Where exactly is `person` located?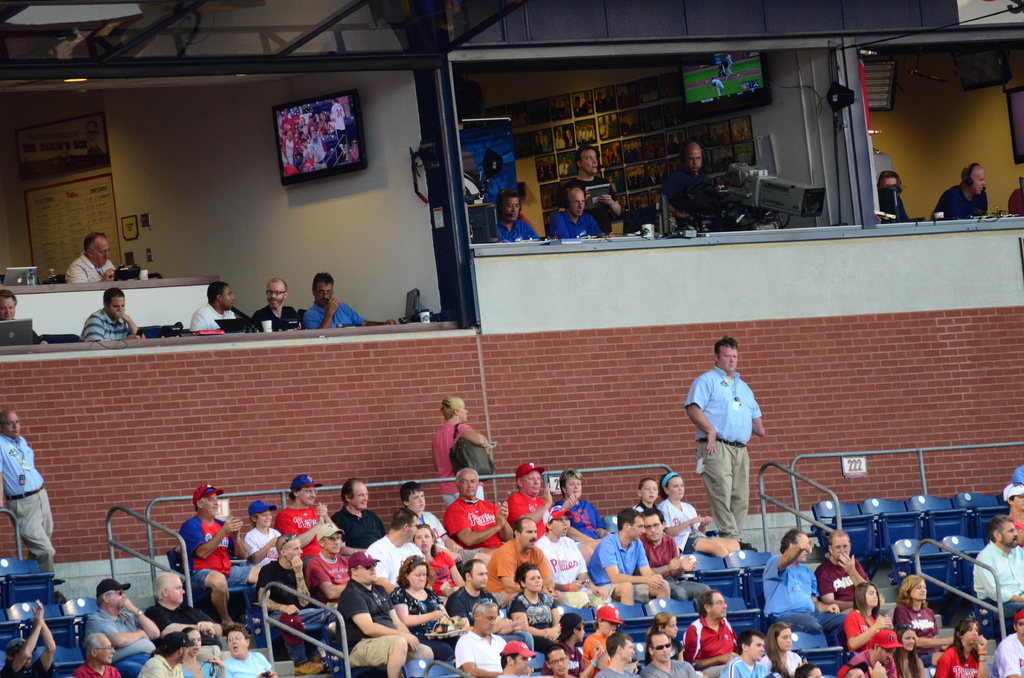
Its bounding box is BBox(540, 609, 597, 675).
